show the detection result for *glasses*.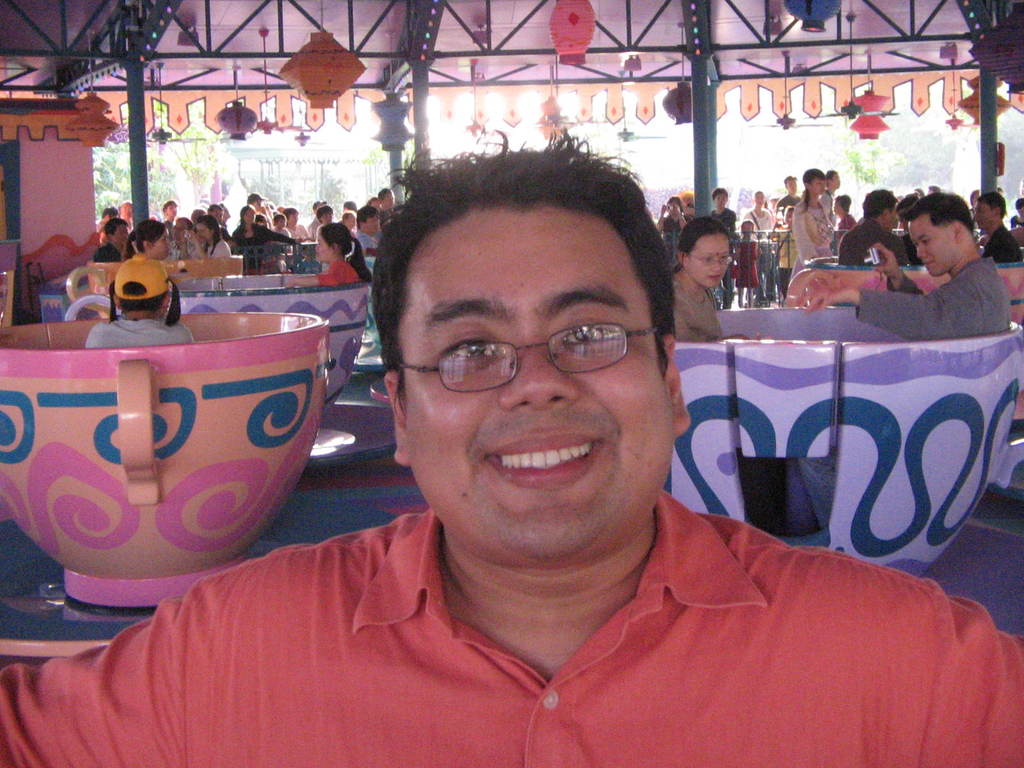
detection(396, 321, 660, 394).
